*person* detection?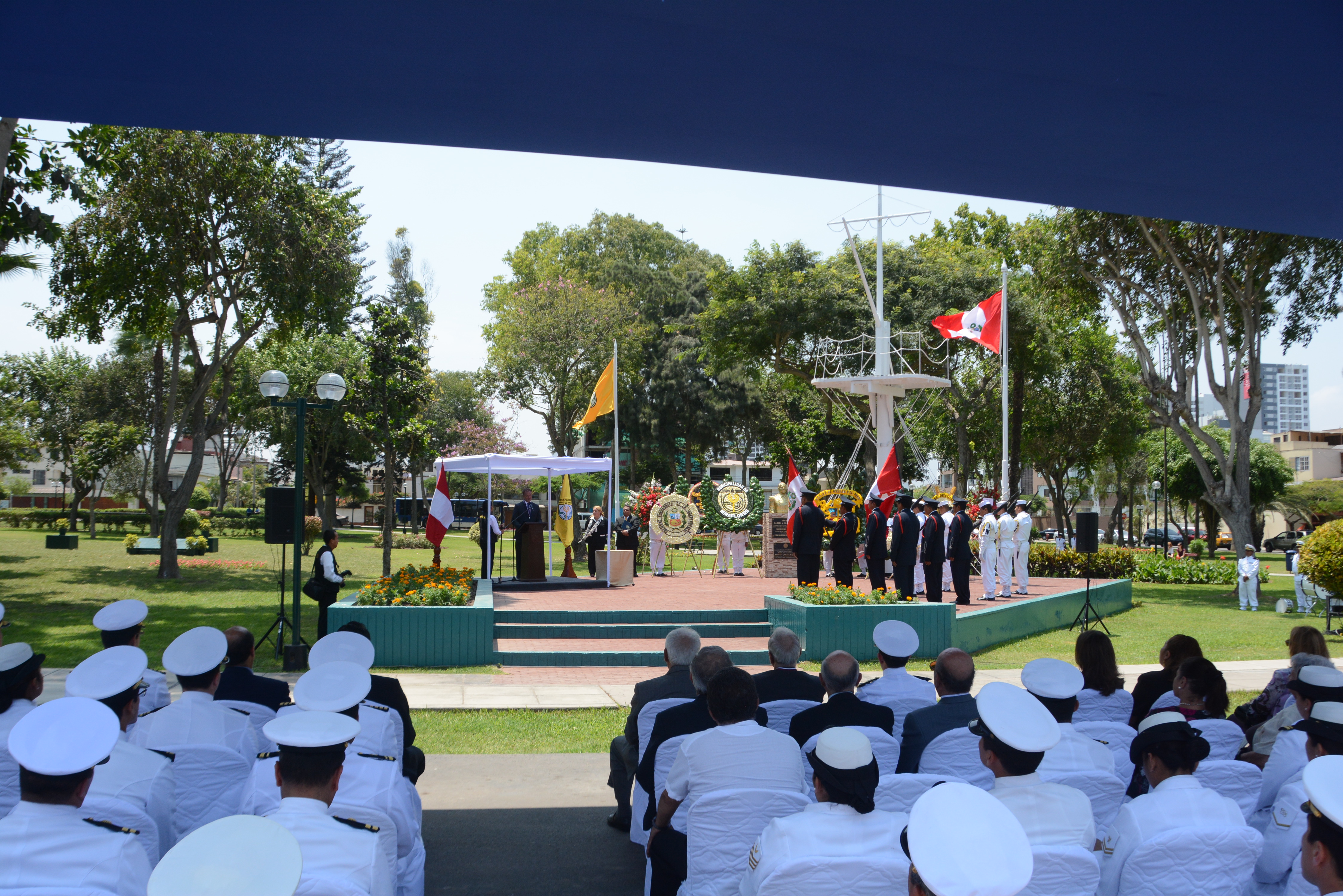
[91,159,104,190]
